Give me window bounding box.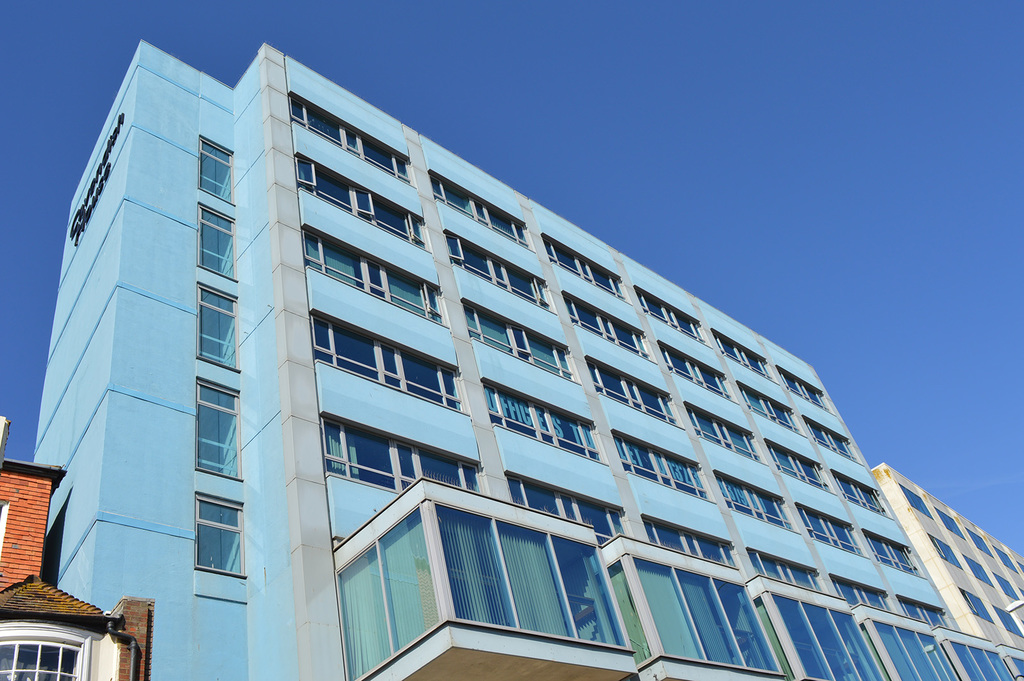
BBox(509, 470, 624, 544).
